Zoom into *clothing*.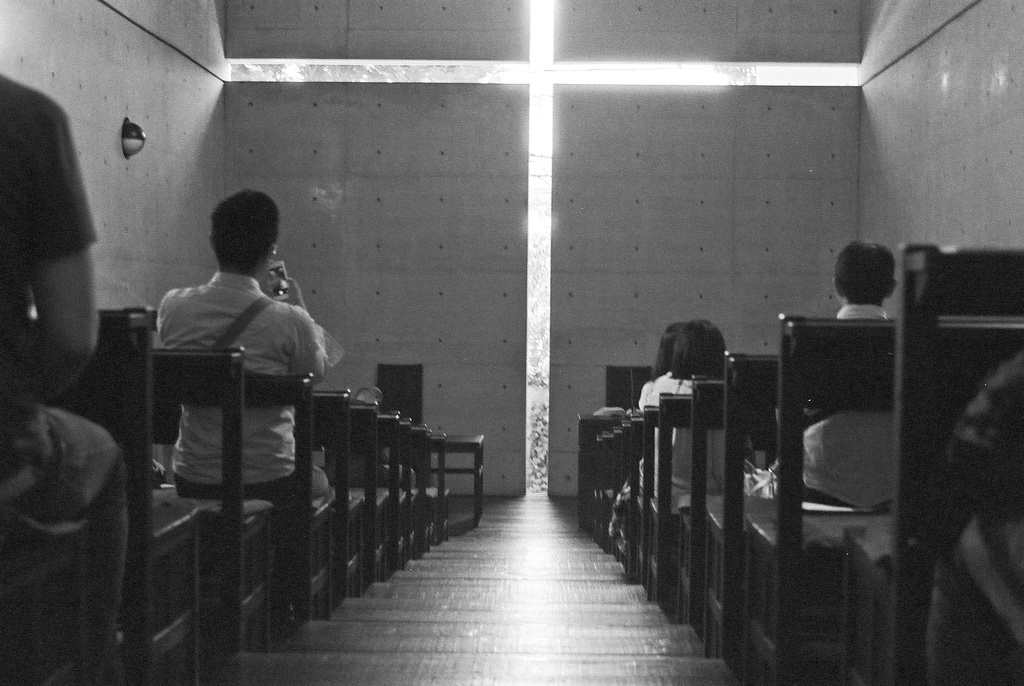
Zoom target: l=0, t=76, r=130, b=684.
